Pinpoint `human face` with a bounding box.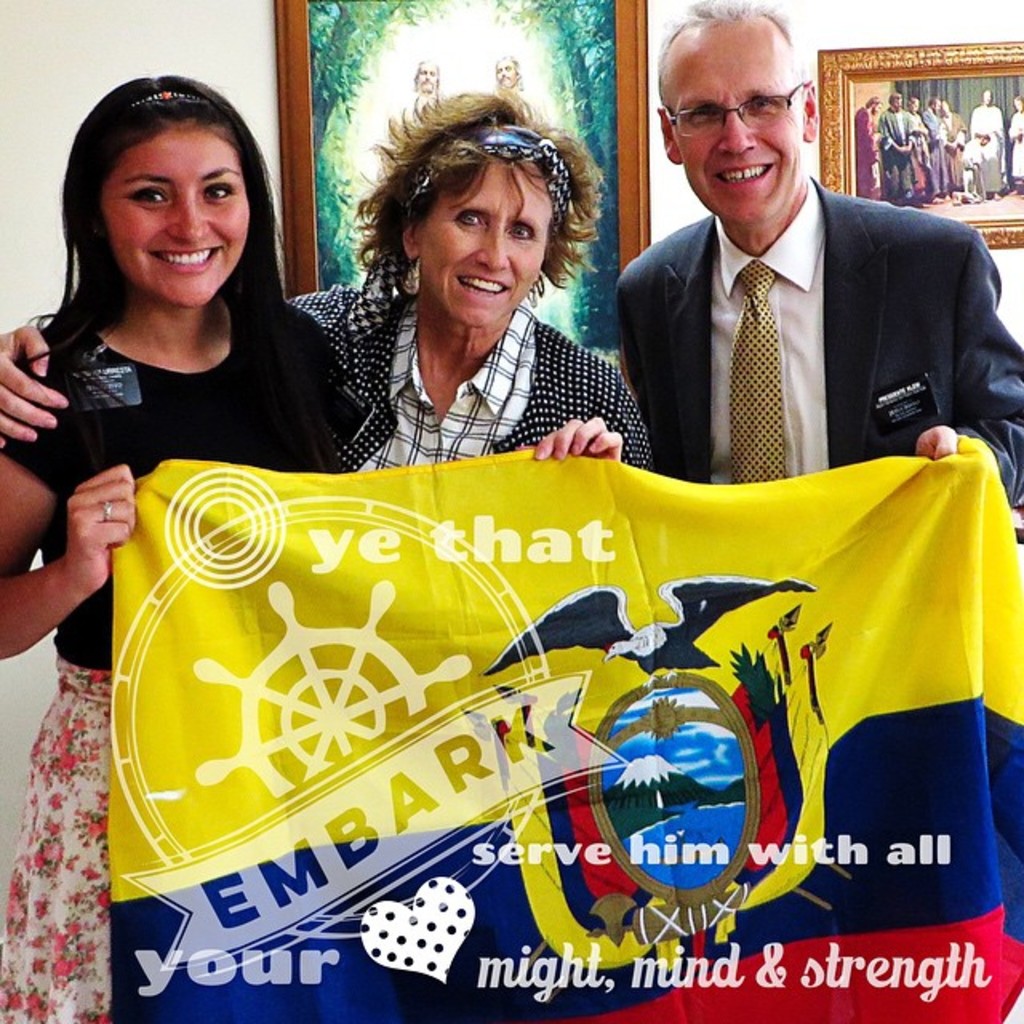
left=664, top=26, right=803, bottom=224.
